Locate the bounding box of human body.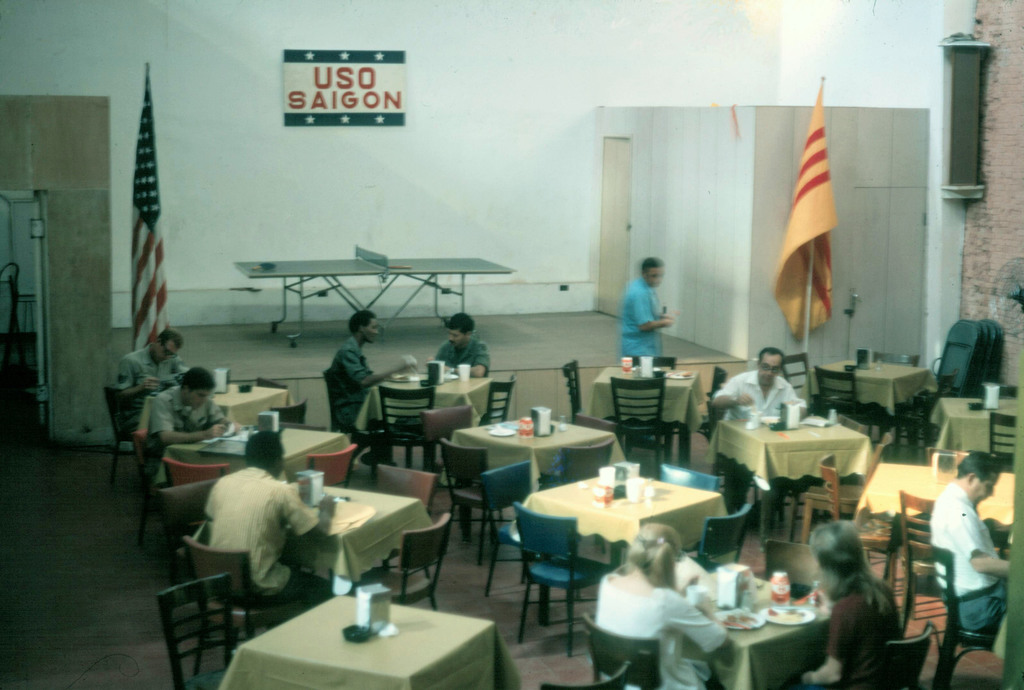
Bounding box: {"x1": 141, "y1": 380, "x2": 234, "y2": 529}.
